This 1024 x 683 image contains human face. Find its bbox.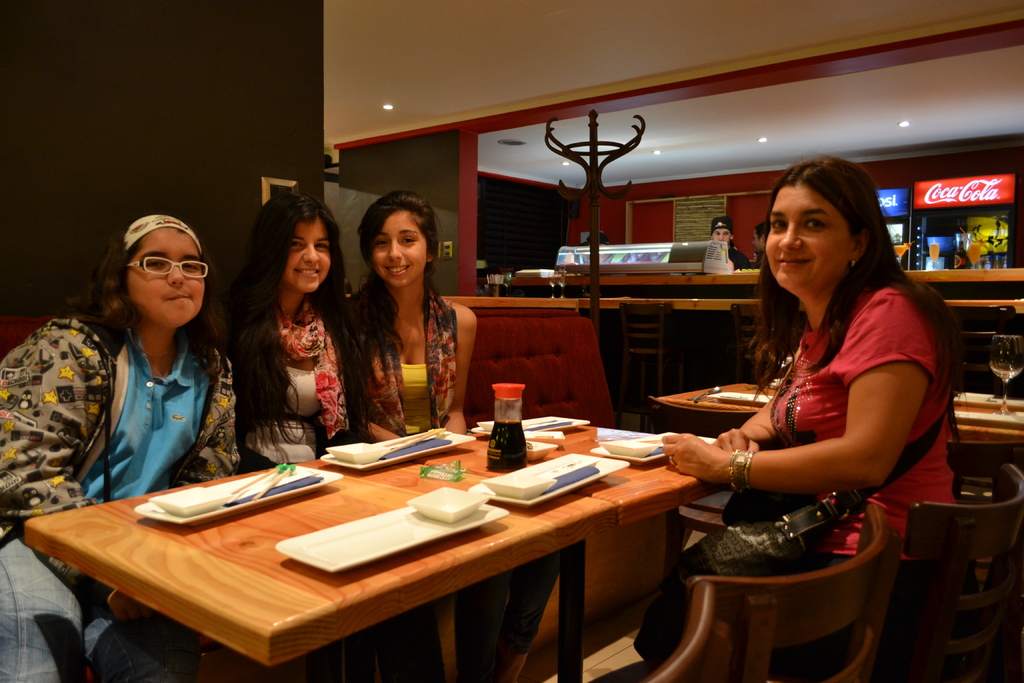
<box>371,211,425,288</box>.
